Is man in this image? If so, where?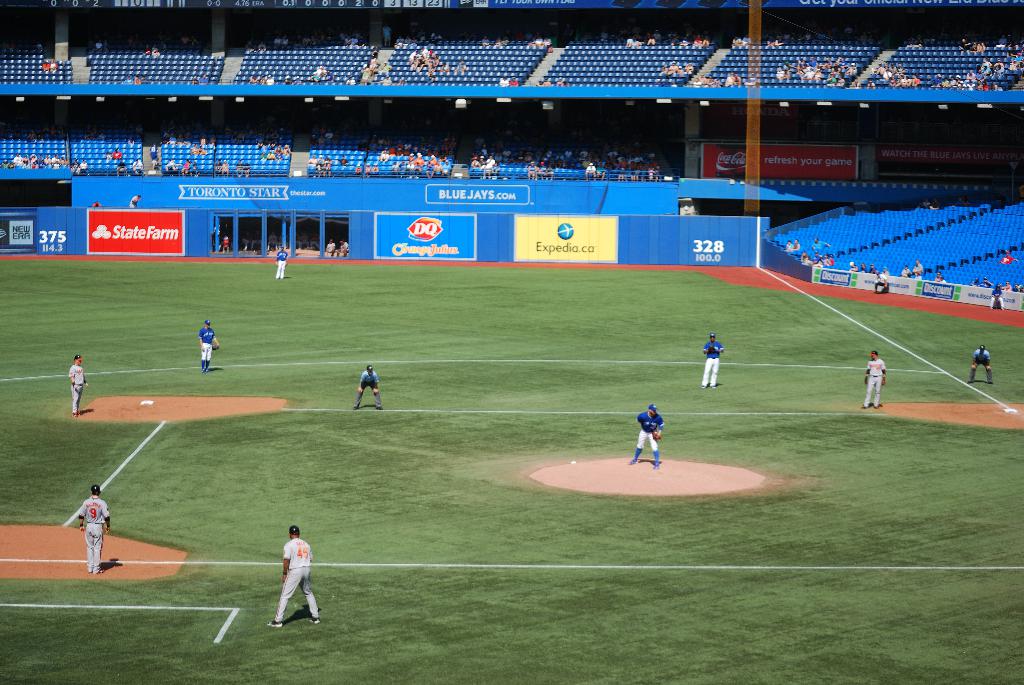
Yes, at locate(358, 363, 385, 412).
